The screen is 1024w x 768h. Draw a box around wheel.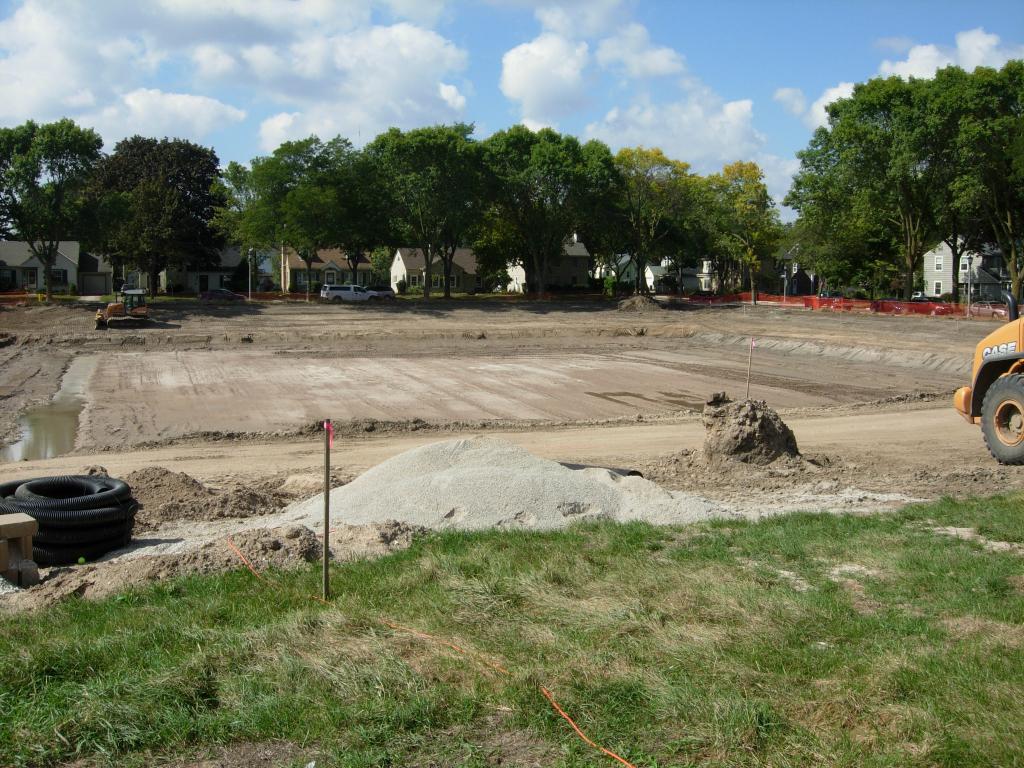
{"x1": 979, "y1": 372, "x2": 1023, "y2": 468}.
